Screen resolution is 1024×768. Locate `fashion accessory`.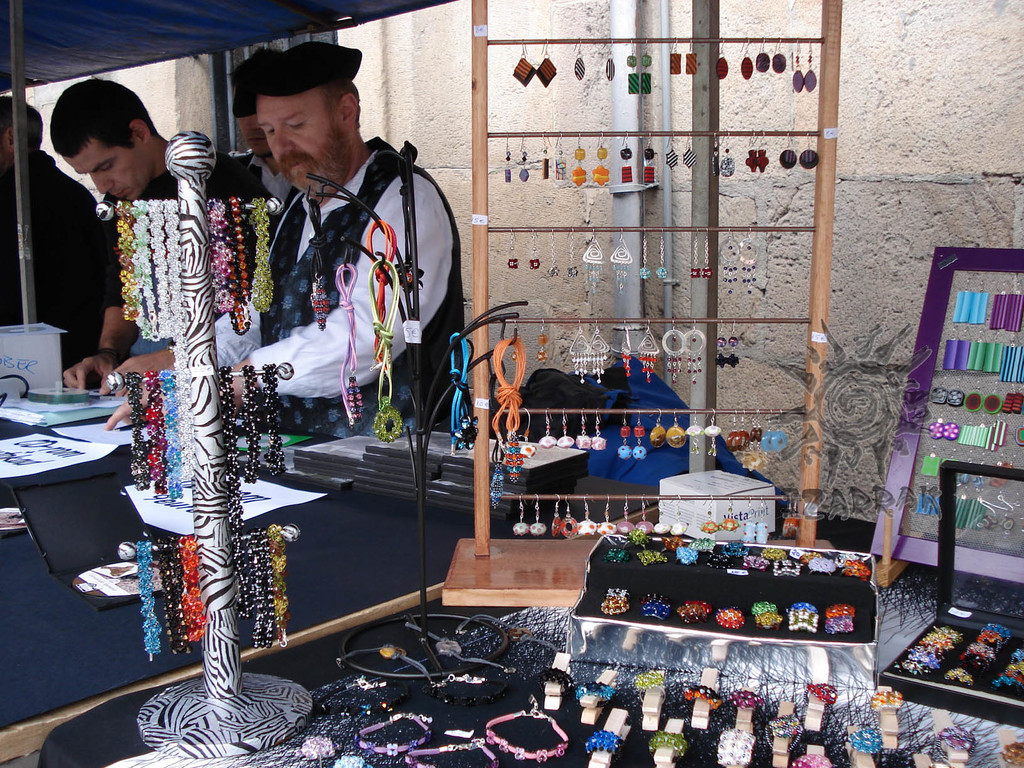
Rect(500, 137, 514, 183).
